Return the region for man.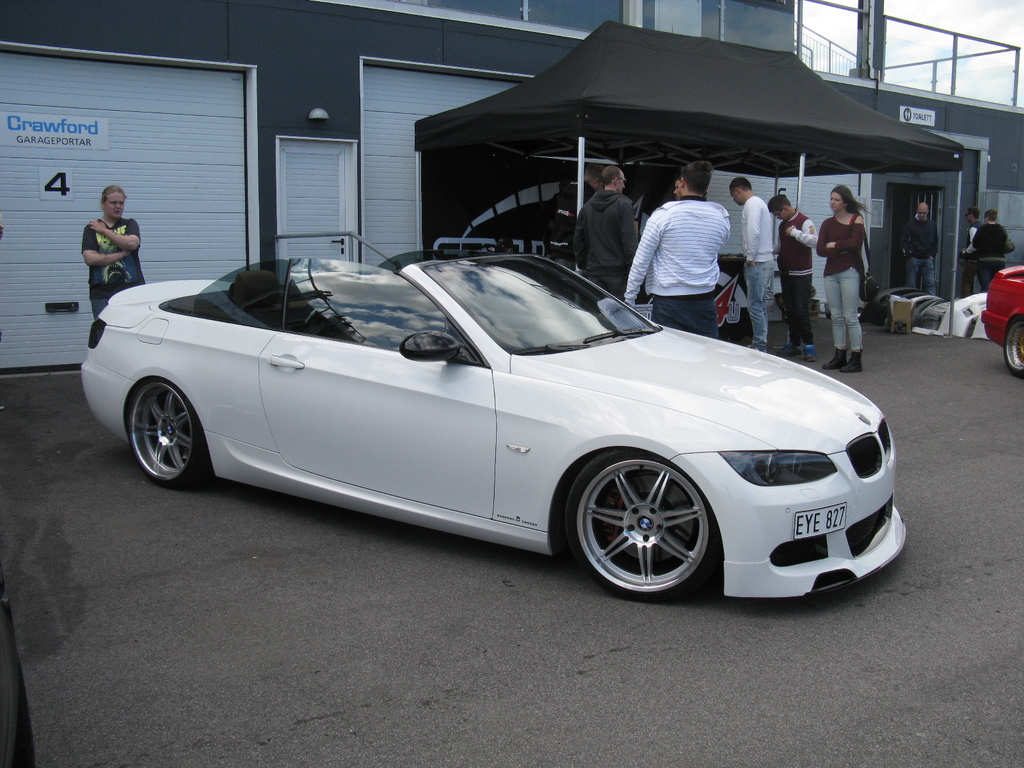
rect(628, 161, 728, 335).
